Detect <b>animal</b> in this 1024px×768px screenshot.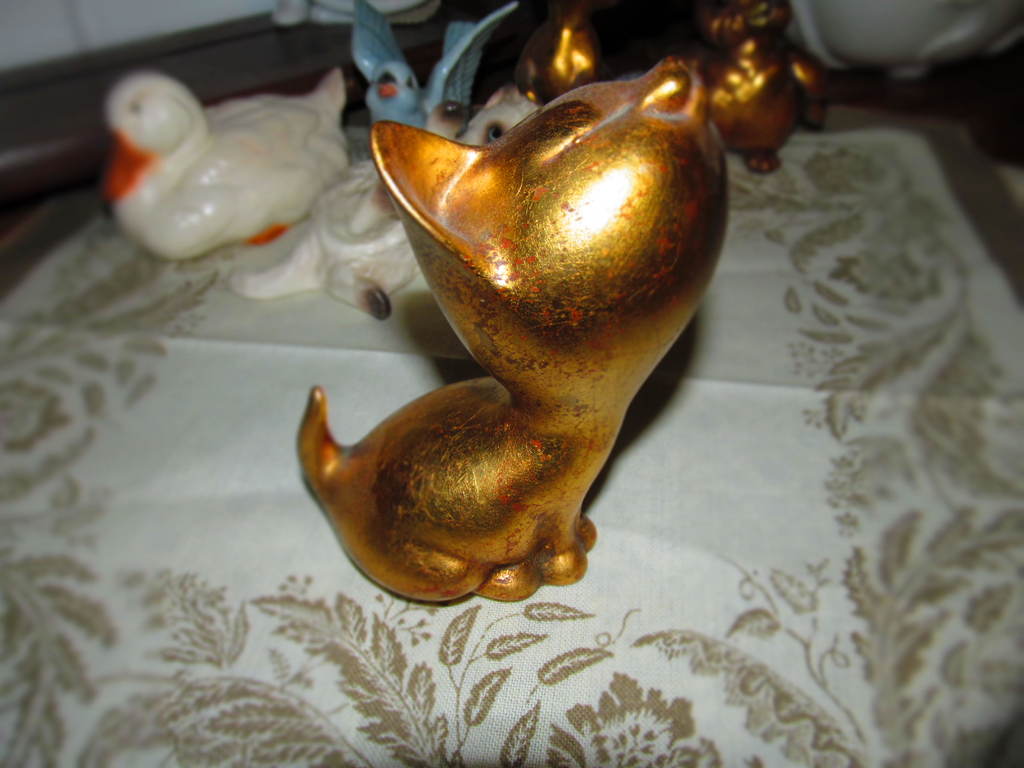
Detection: 345 0 520 135.
